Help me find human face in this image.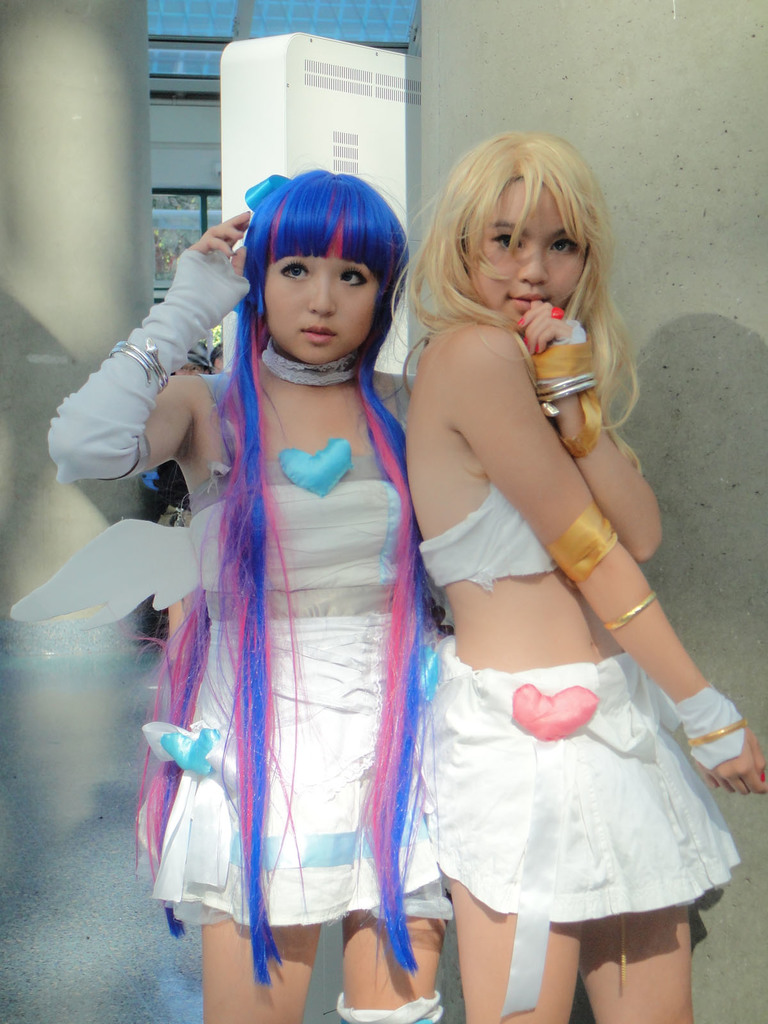
Found it: (465,180,591,316).
